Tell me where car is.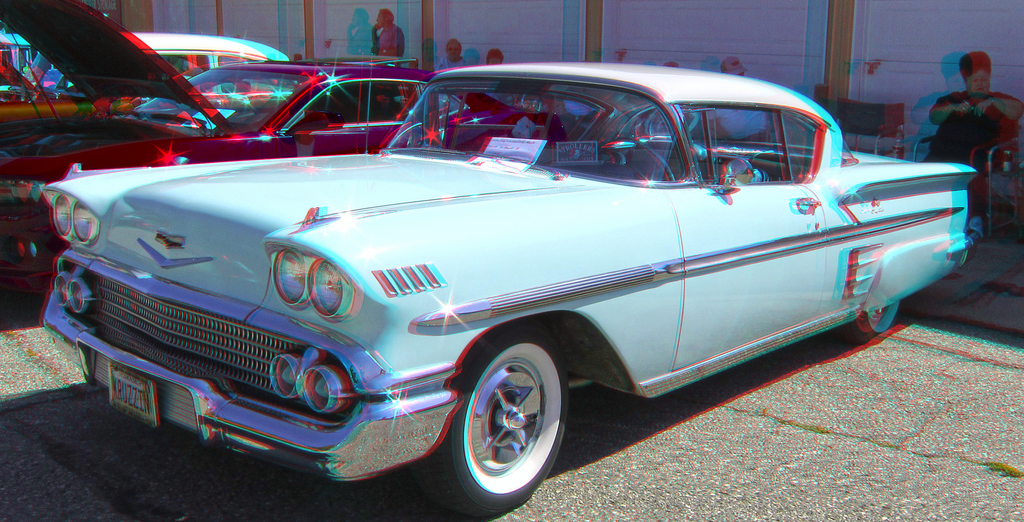
car is at l=42, t=58, r=980, b=521.
